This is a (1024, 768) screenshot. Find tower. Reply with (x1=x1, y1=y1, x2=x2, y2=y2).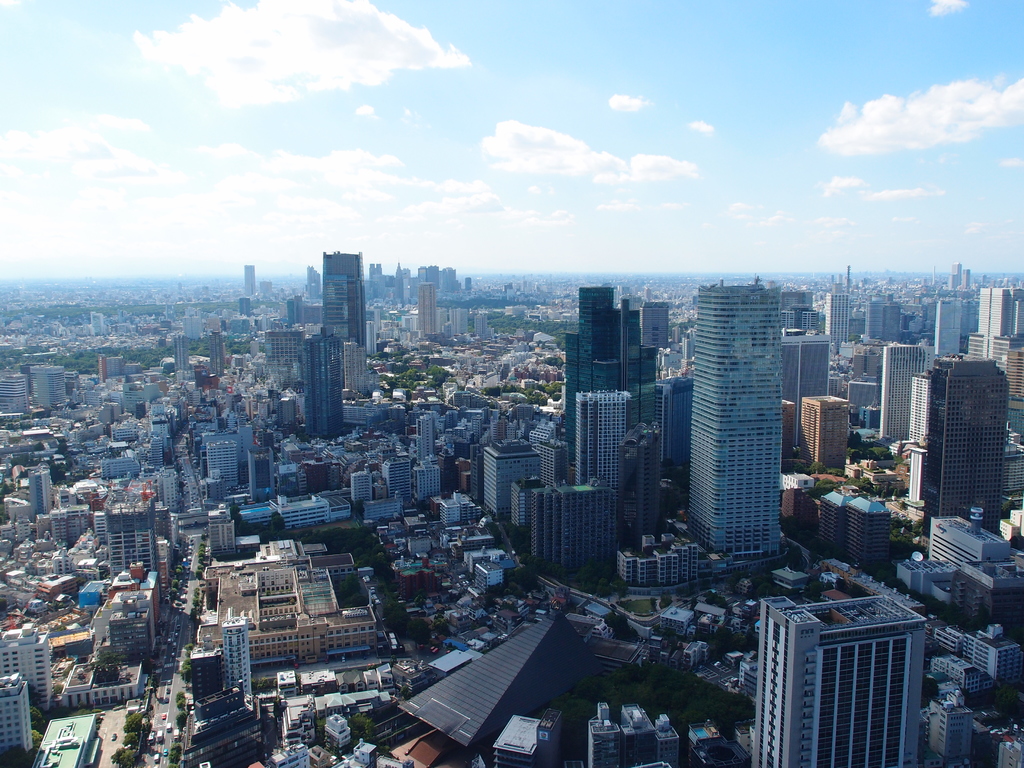
(x1=341, y1=465, x2=365, y2=508).
